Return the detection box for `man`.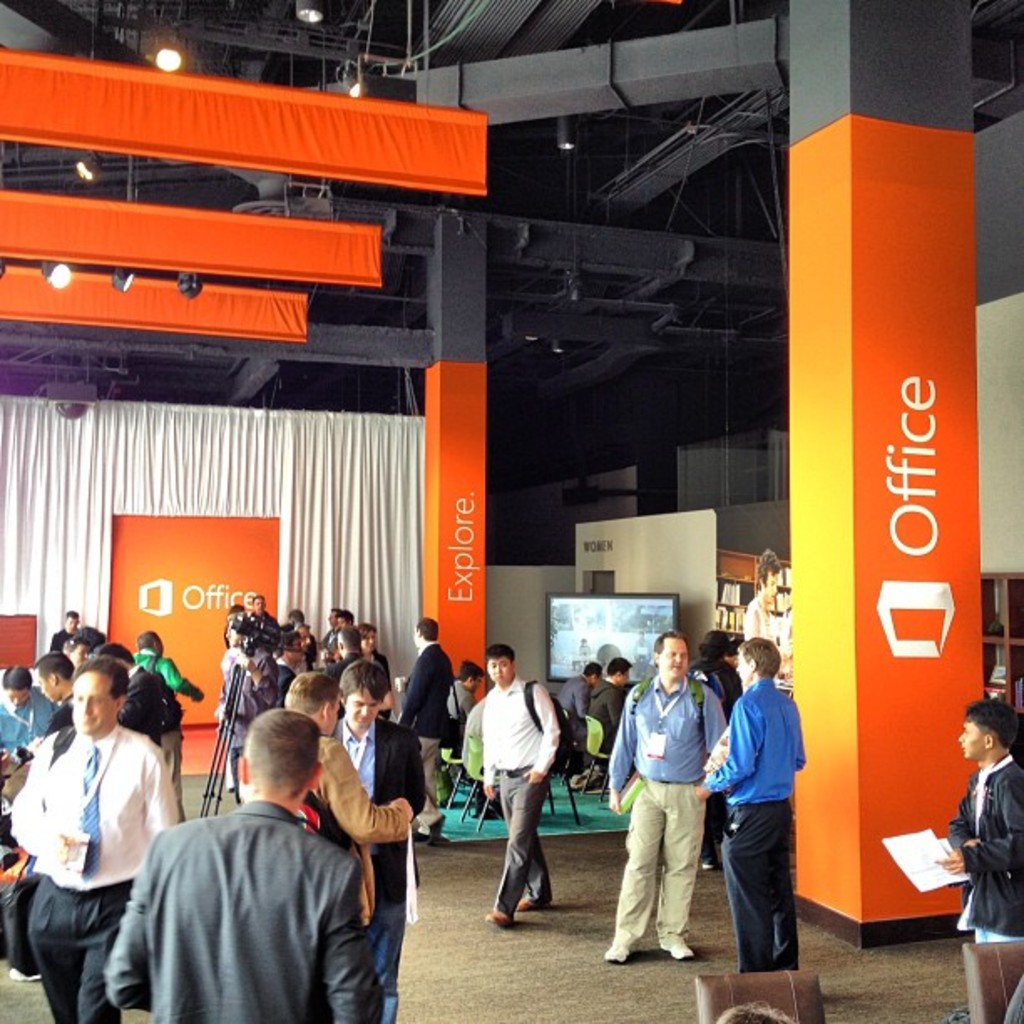
l=253, t=591, r=283, b=646.
